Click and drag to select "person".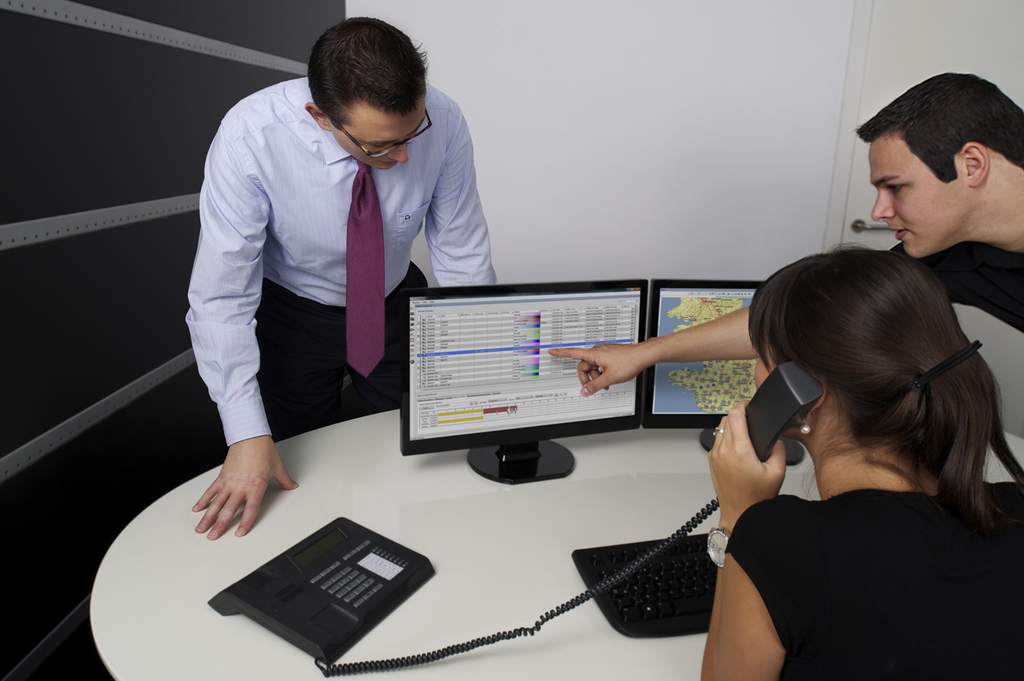
Selection: box=[697, 240, 1023, 680].
